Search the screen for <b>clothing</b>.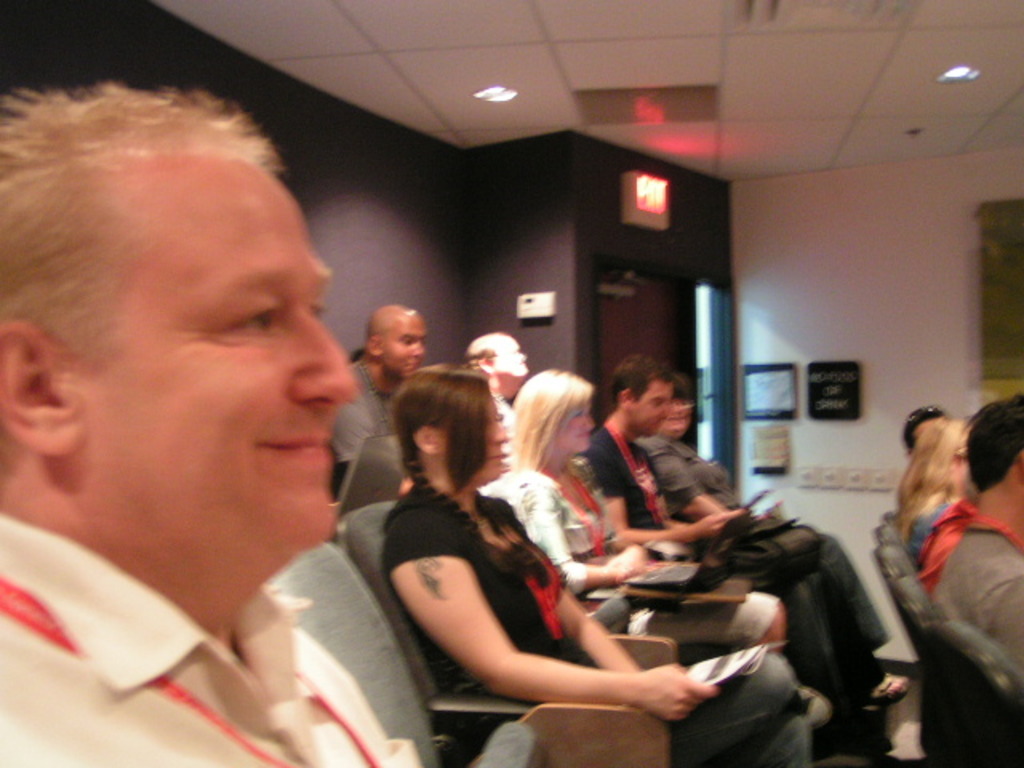
Found at {"left": 638, "top": 430, "right": 894, "bottom": 688}.
